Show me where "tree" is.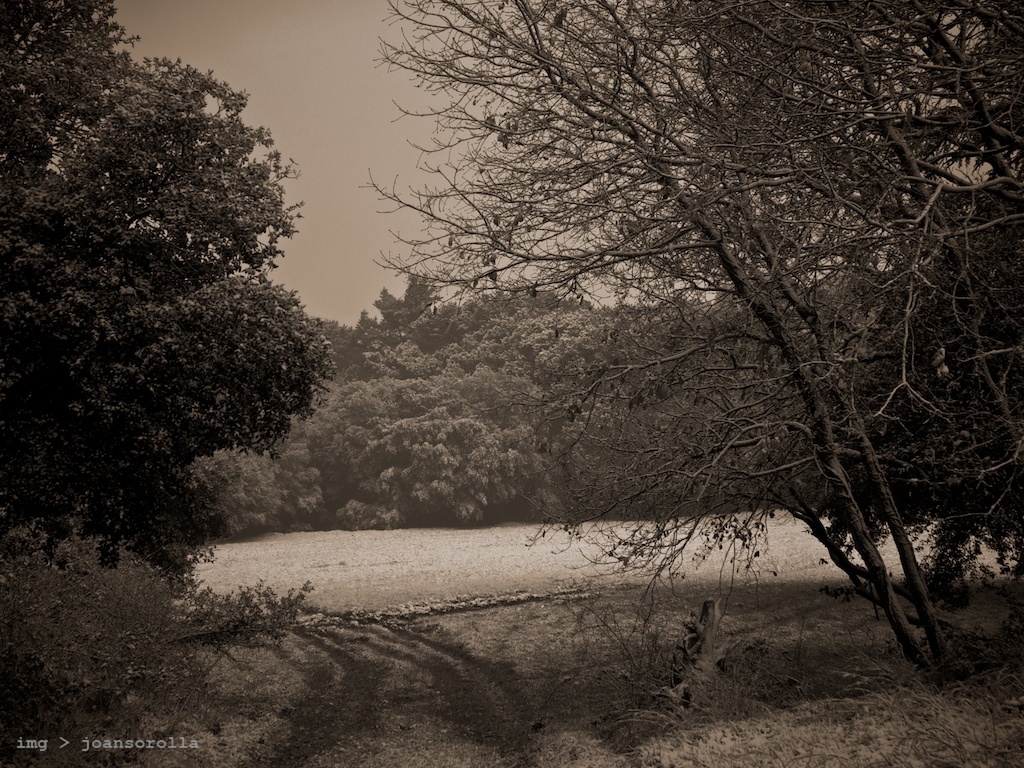
"tree" is at [x1=0, y1=0, x2=343, y2=578].
